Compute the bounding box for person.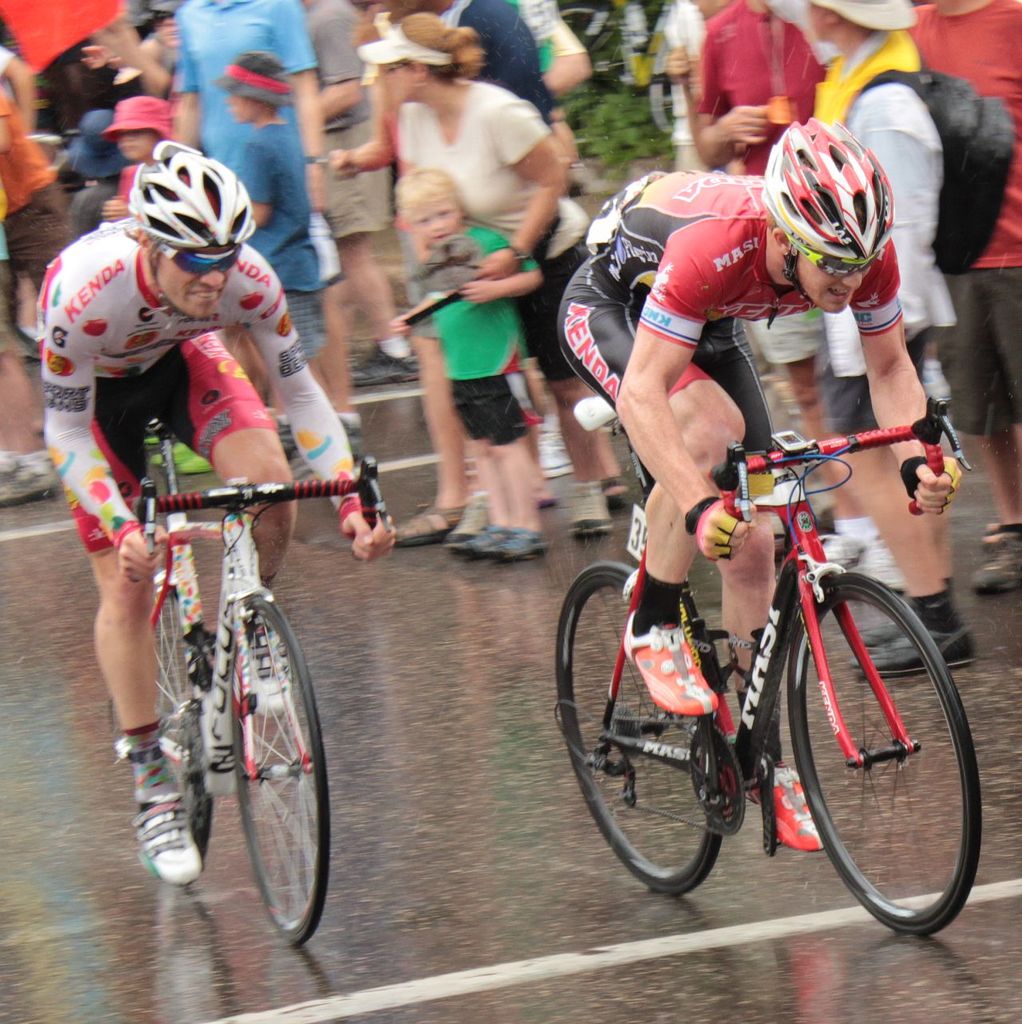
[left=553, top=114, right=973, bottom=850].
